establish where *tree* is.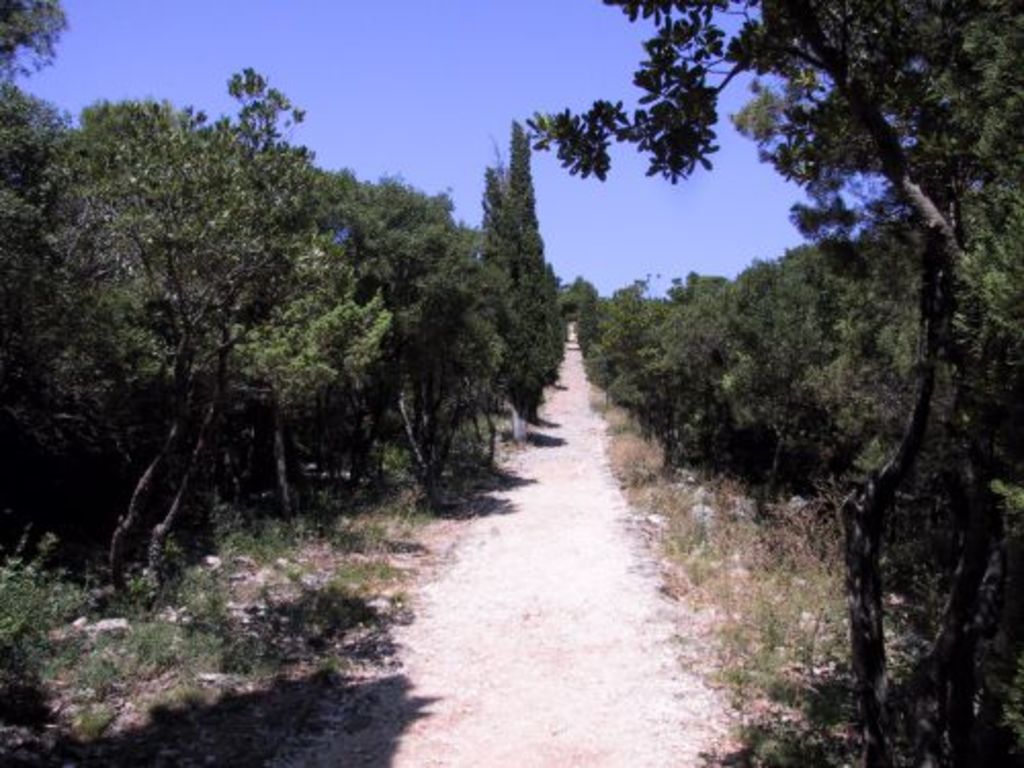
Established at select_region(35, 100, 188, 518).
